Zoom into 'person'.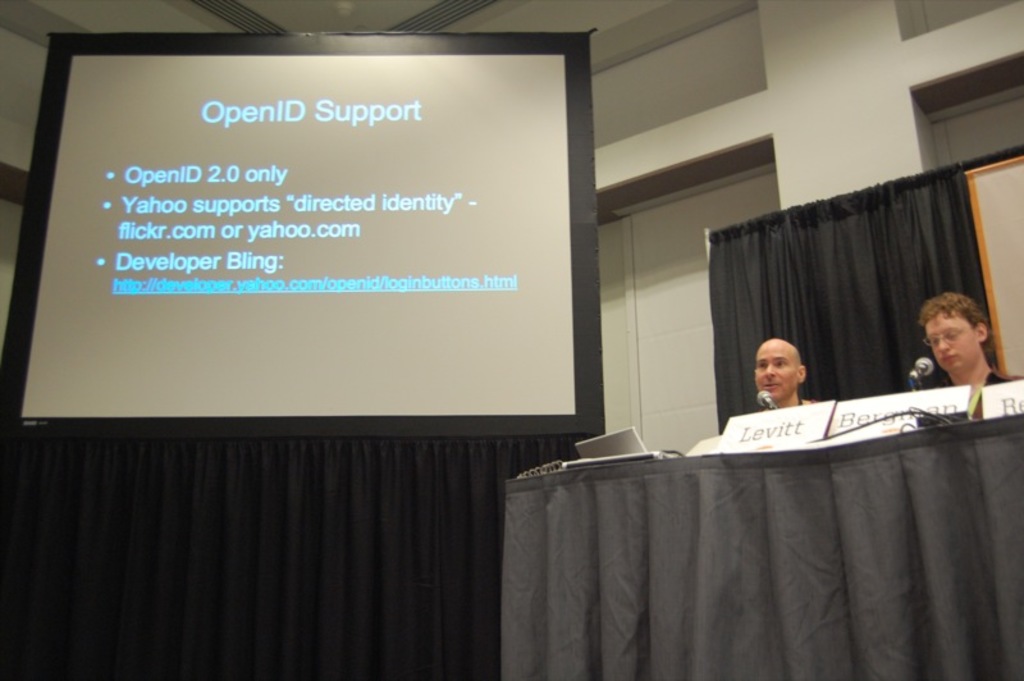
Zoom target: crop(749, 338, 817, 416).
